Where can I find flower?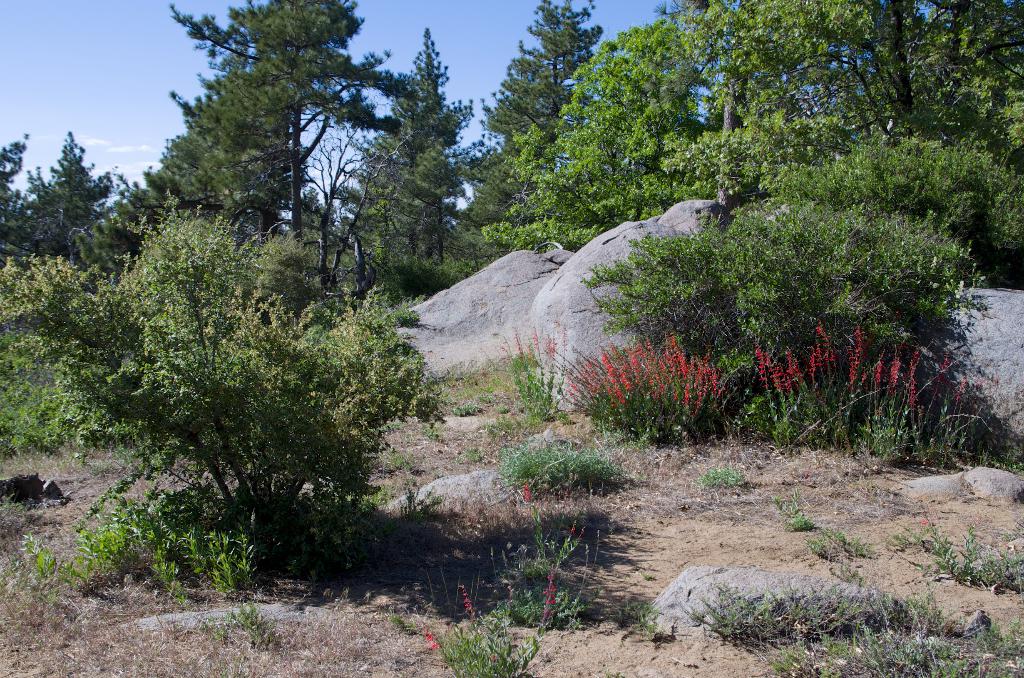
You can find it at (x1=422, y1=634, x2=435, y2=642).
